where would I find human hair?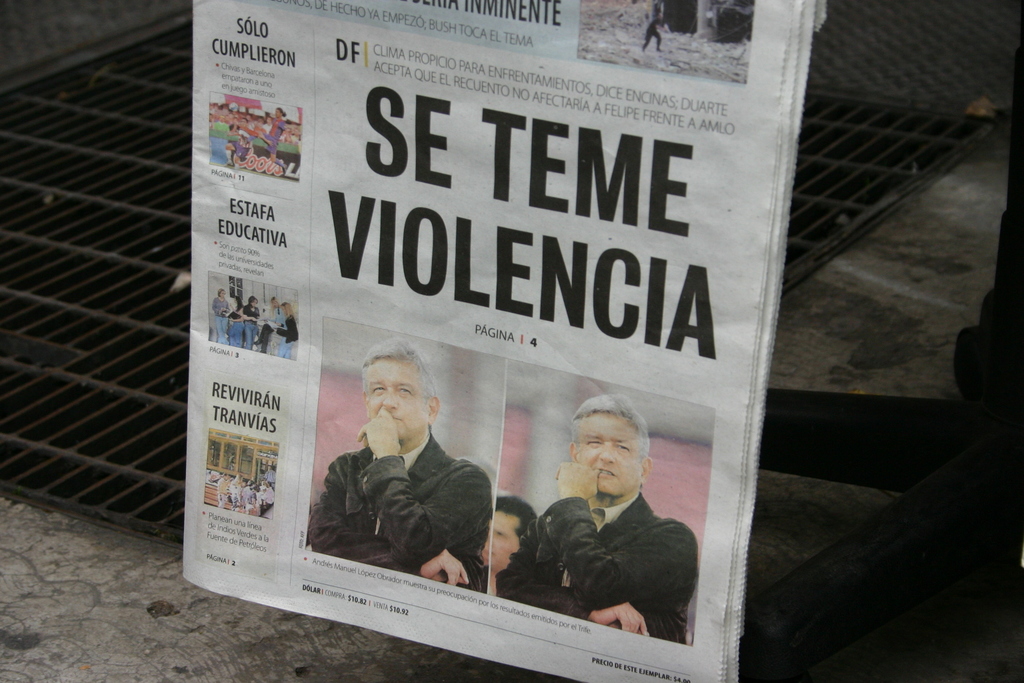
At left=236, top=295, right=244, bottom=312.
